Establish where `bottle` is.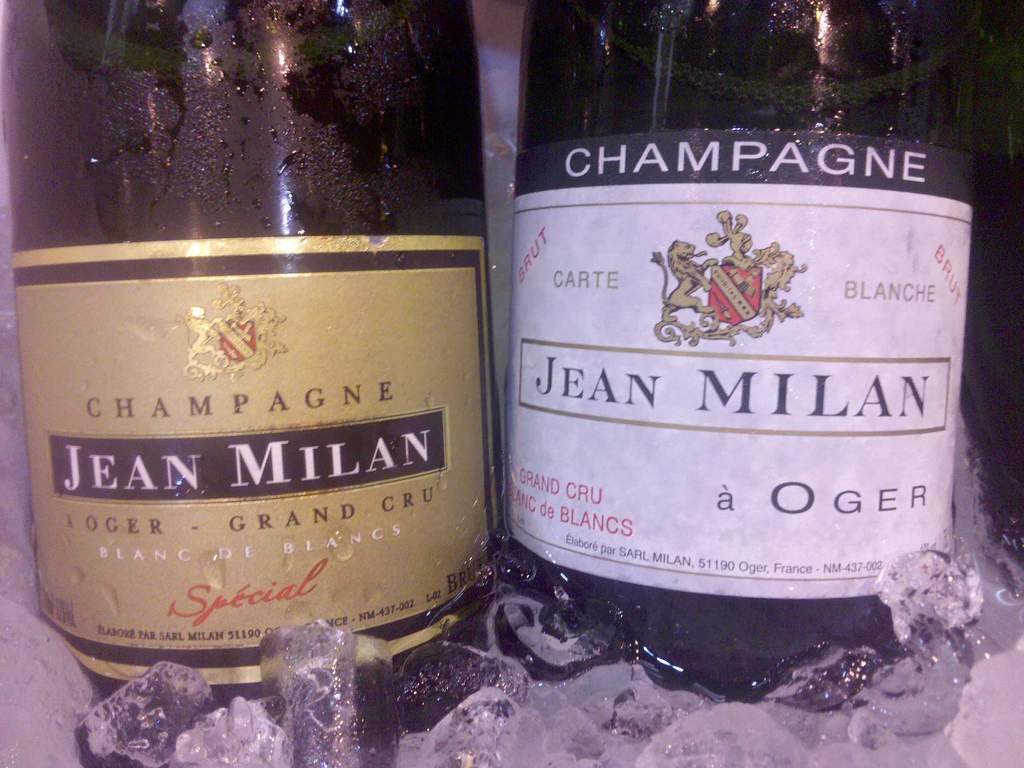
Established at (x1=0, y1=0, x2=506, y2=765).
